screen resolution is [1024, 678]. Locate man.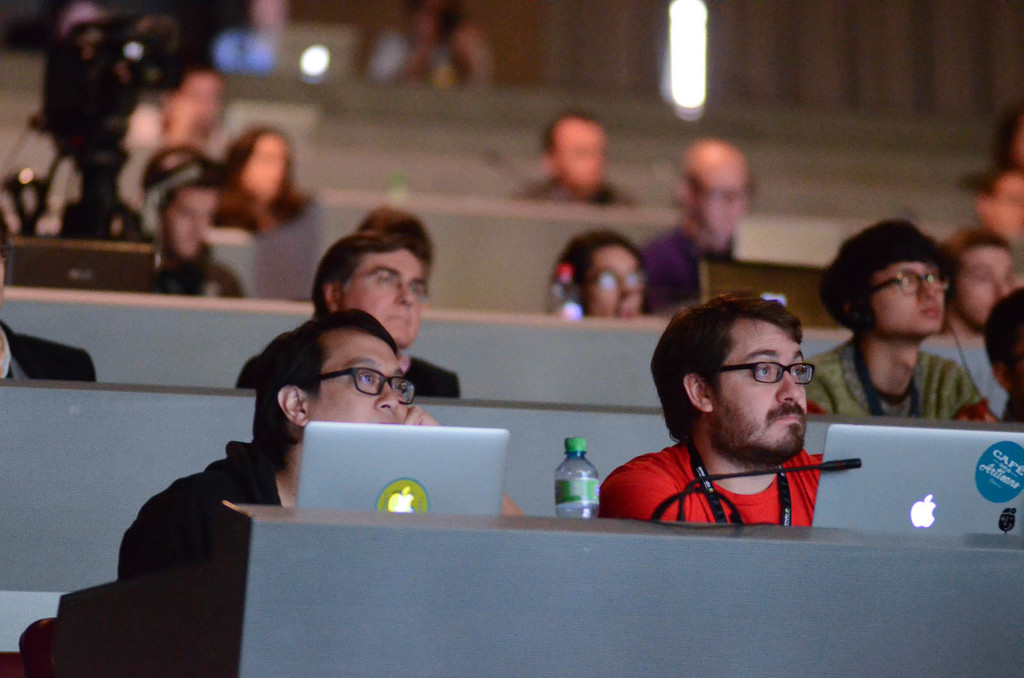
(left=0, top=241, right=98, bottom=382).
